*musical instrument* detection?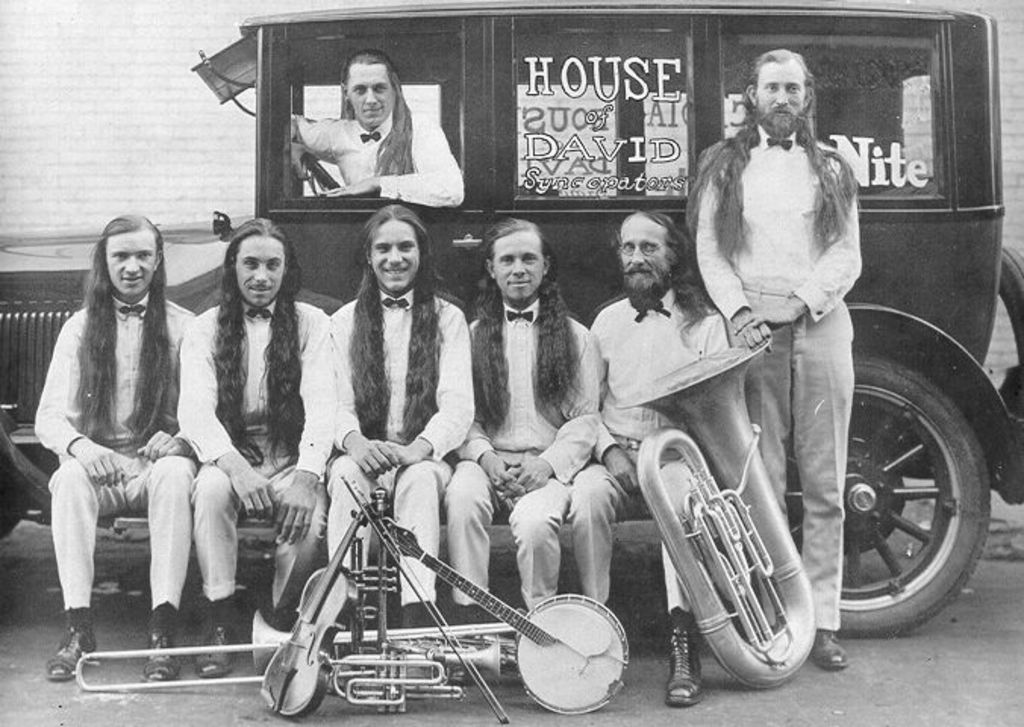
(323, 629, 512, 719)
